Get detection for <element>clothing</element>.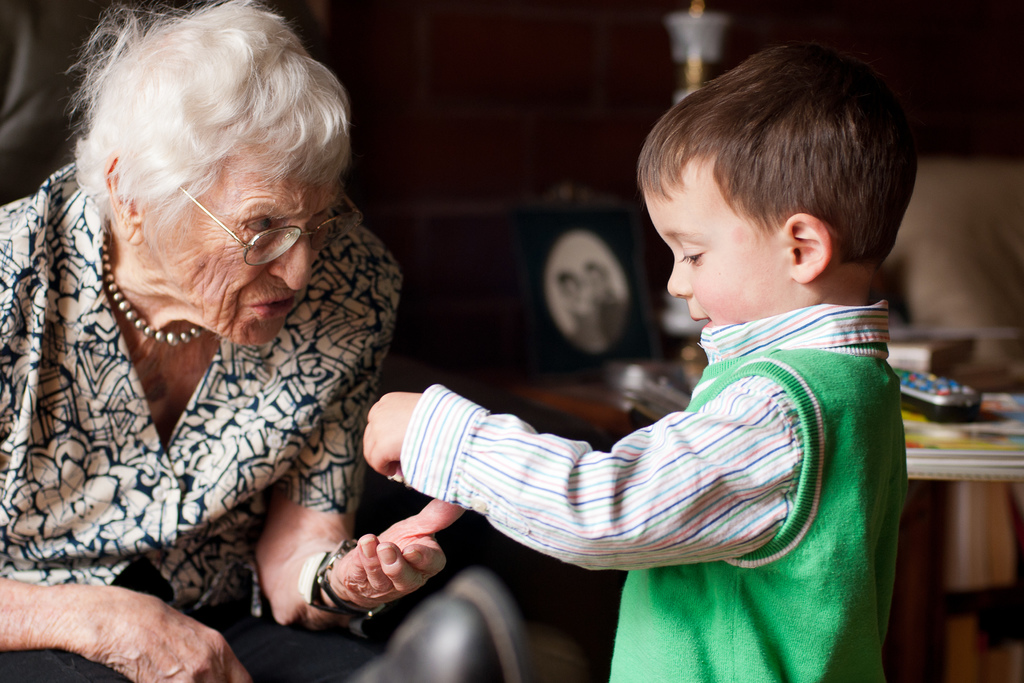
Detection: l=390, t=295, r=896, b=682.
